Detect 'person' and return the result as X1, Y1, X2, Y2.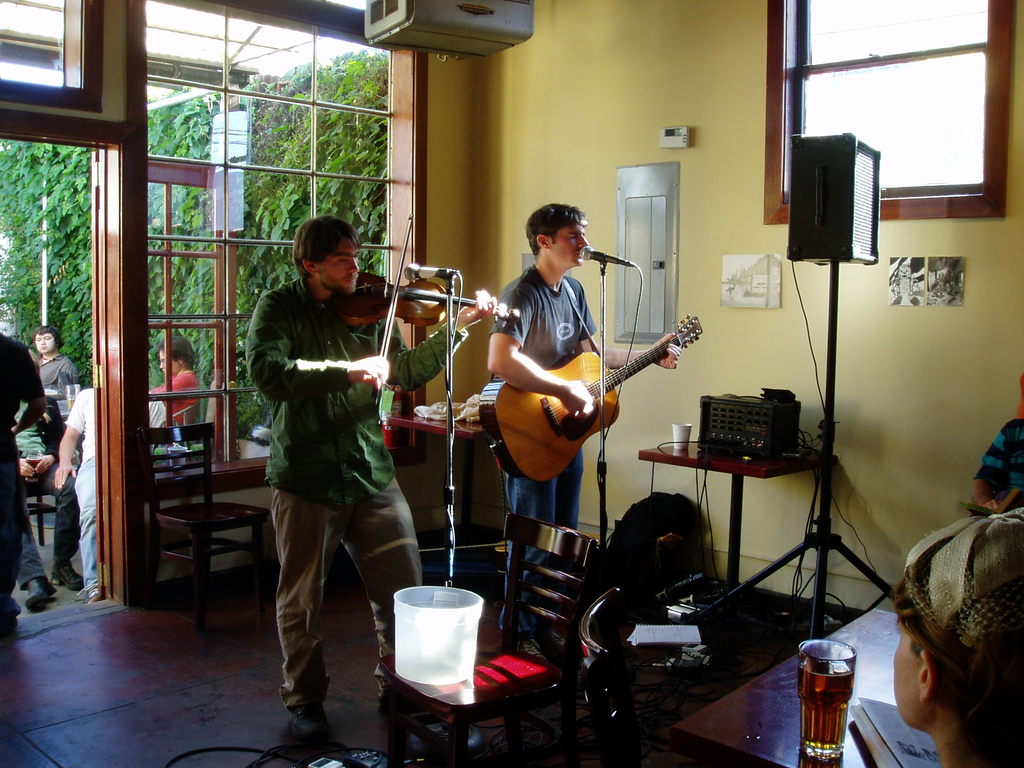
28, 328, 81, 404.
